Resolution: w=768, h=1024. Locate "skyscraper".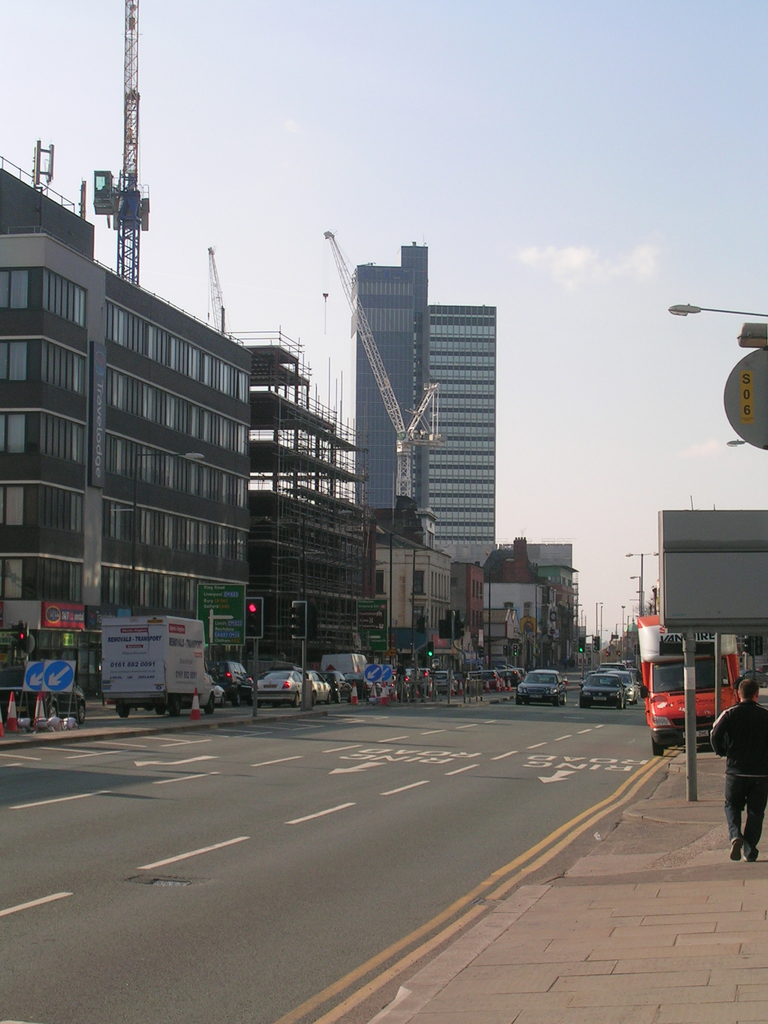
x1=337 y1=234 x2=502 y2=636.
